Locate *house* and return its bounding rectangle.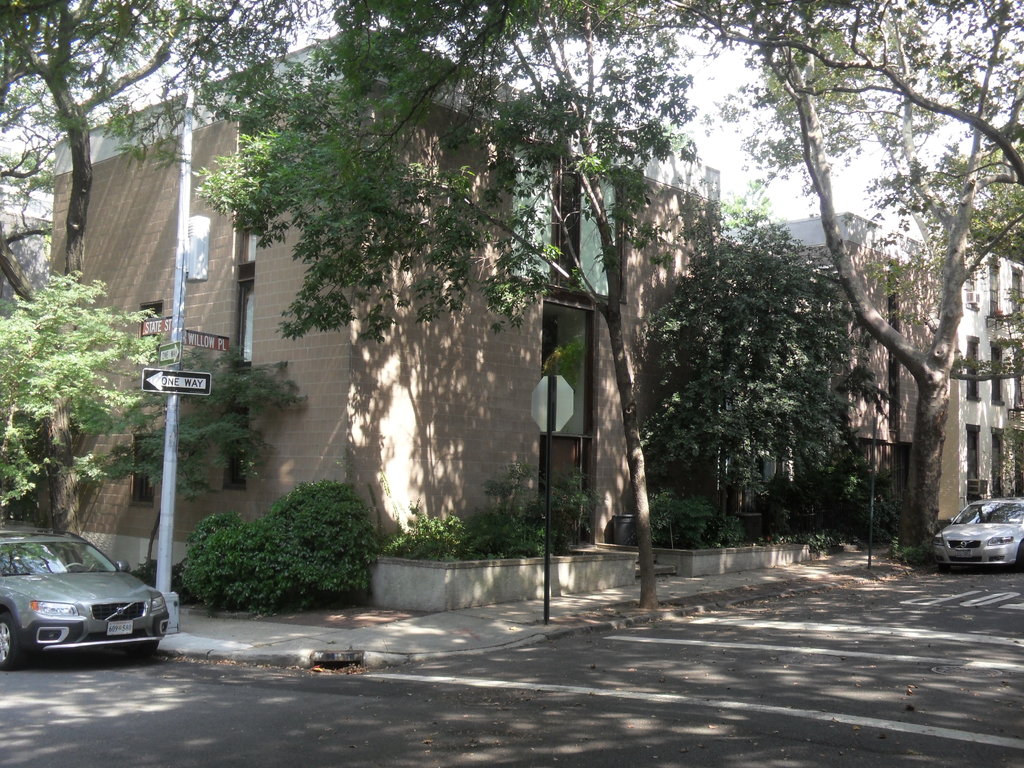
box(0, 143, 51, 507).
